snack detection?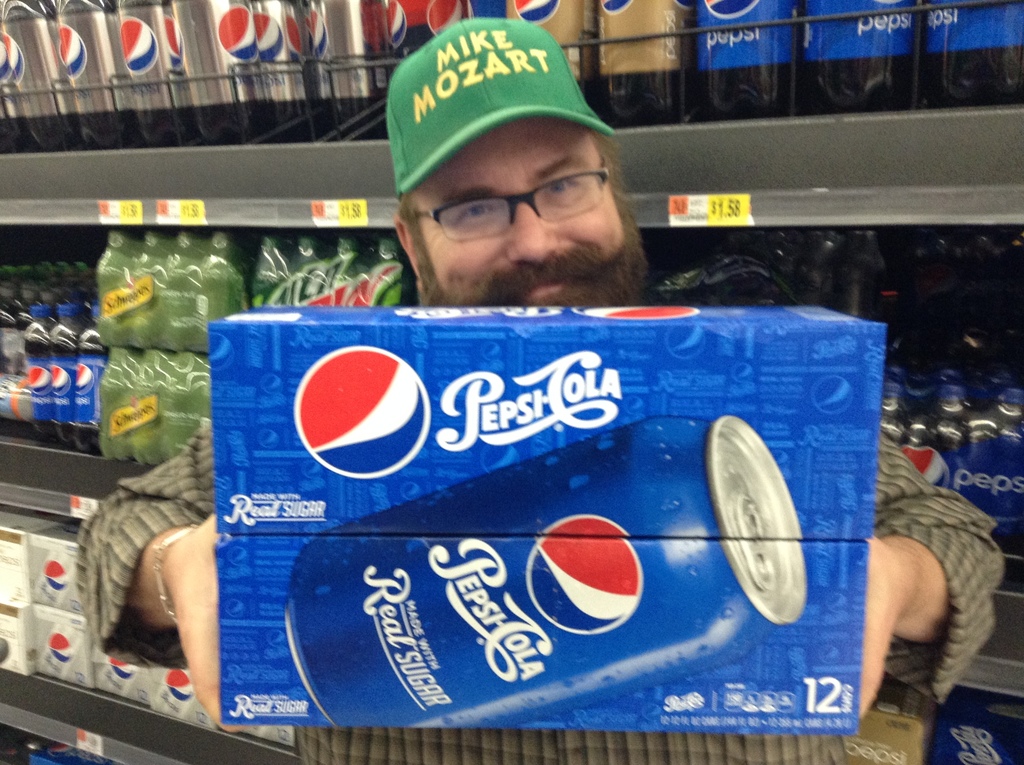
left=0, top=259, right=97, bottom=440
